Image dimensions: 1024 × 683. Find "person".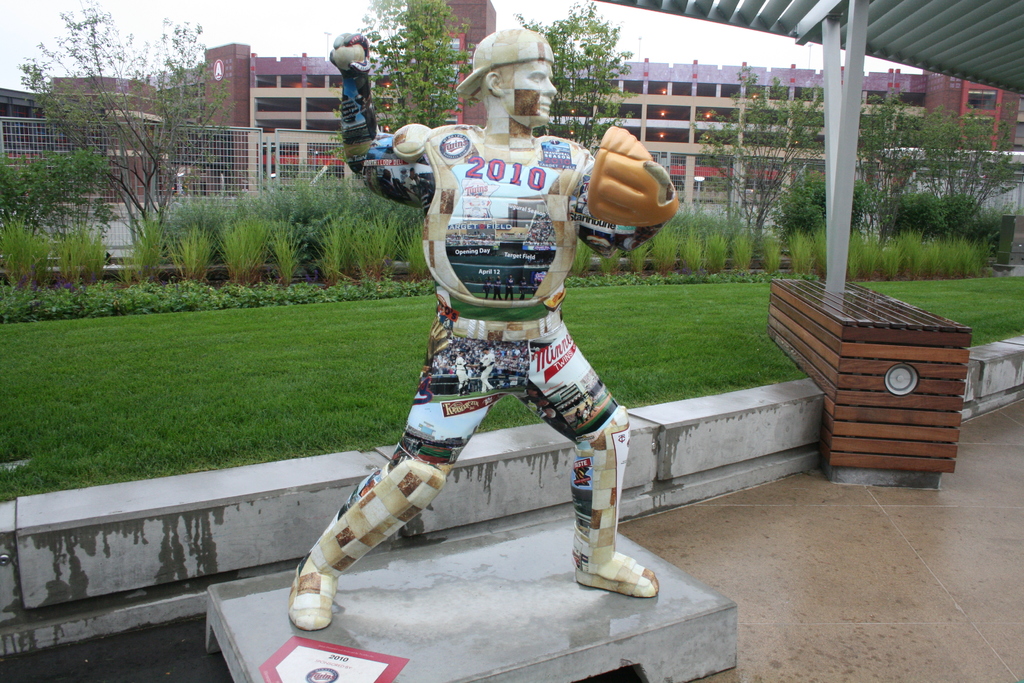
box=[285, 29, 671, 641].
